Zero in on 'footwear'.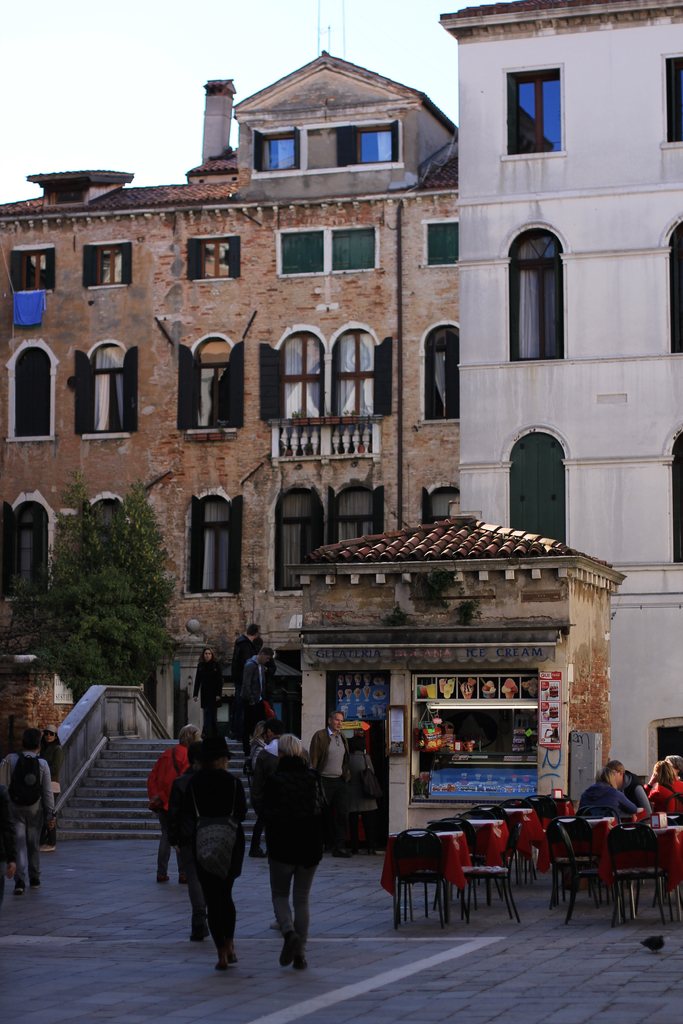
Zeroed in: region(4, 861, 19, 882).
